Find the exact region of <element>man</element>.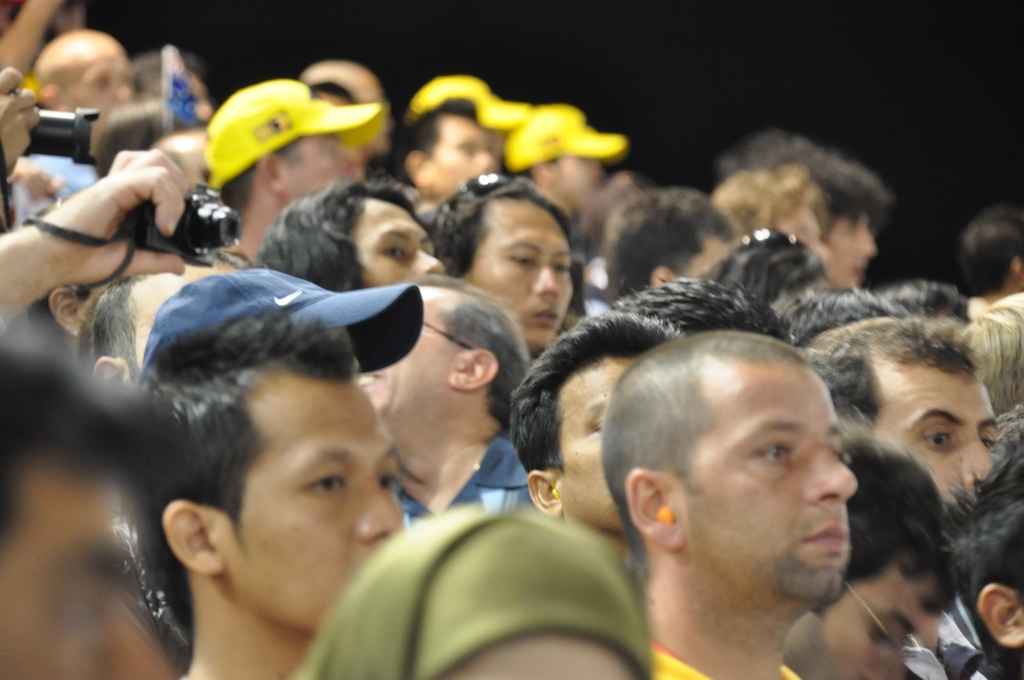
Exact region: l=797, t=316, r=1002, b=679.
